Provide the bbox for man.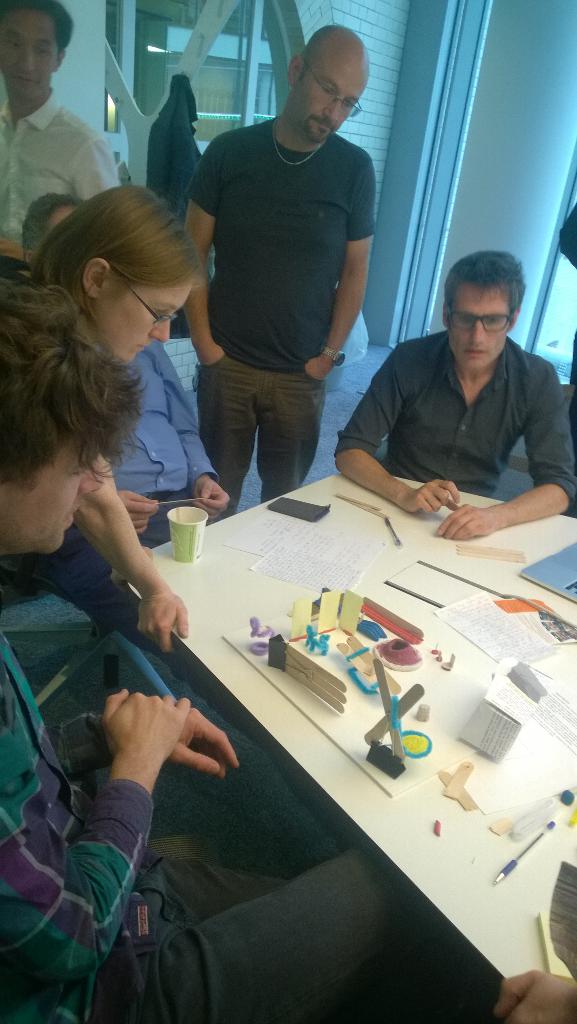
bbox(0, 278, 412, 1023).
